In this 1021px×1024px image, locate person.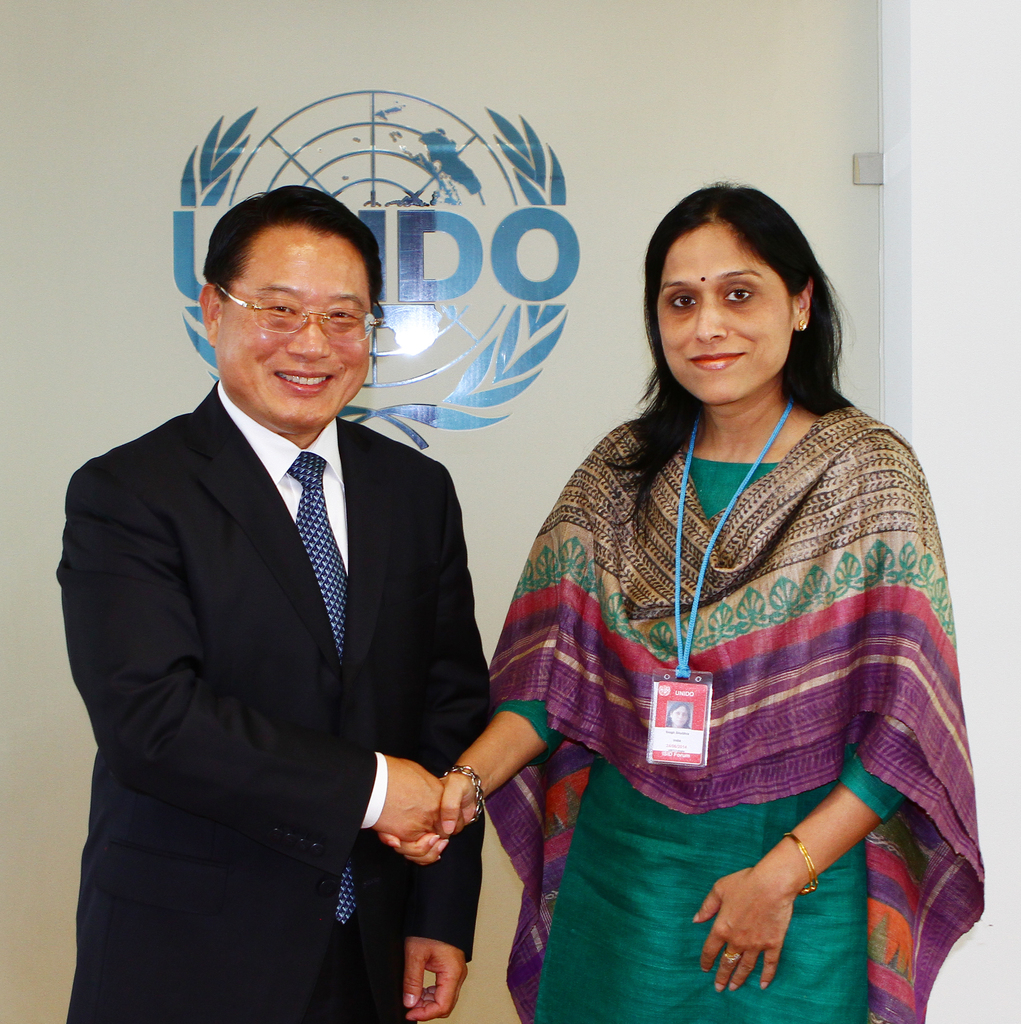
Bounding box: region(55, 188, 498, 1020).
